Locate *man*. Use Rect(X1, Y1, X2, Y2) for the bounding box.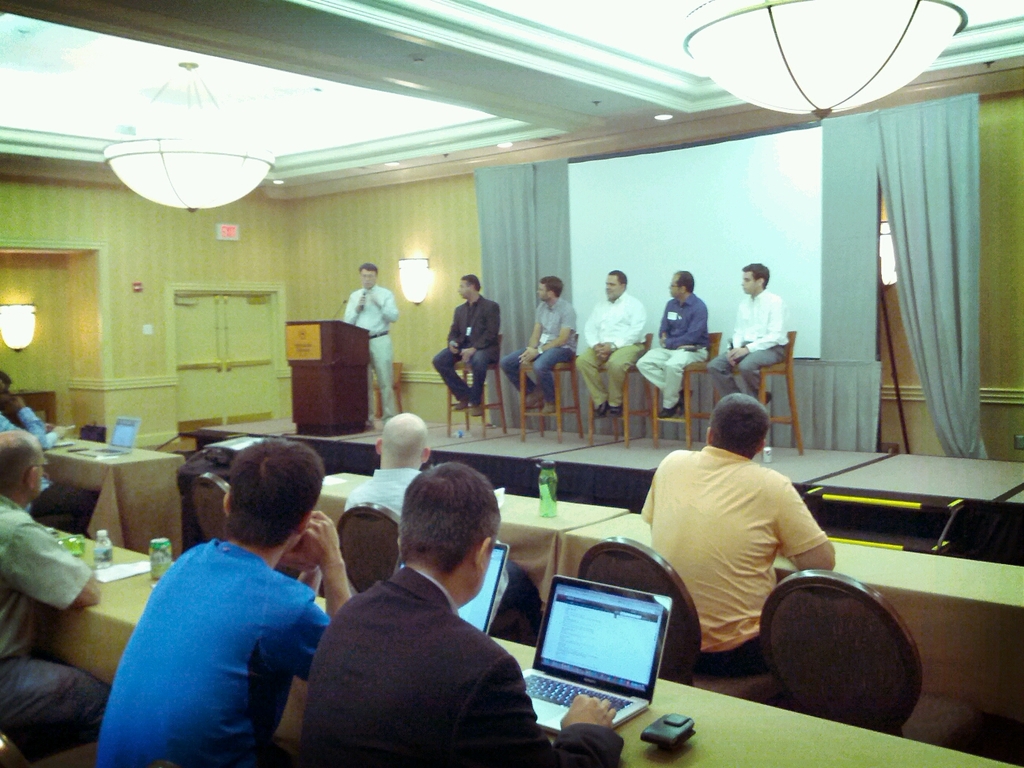
Rect(638, 394, 834, 676).
